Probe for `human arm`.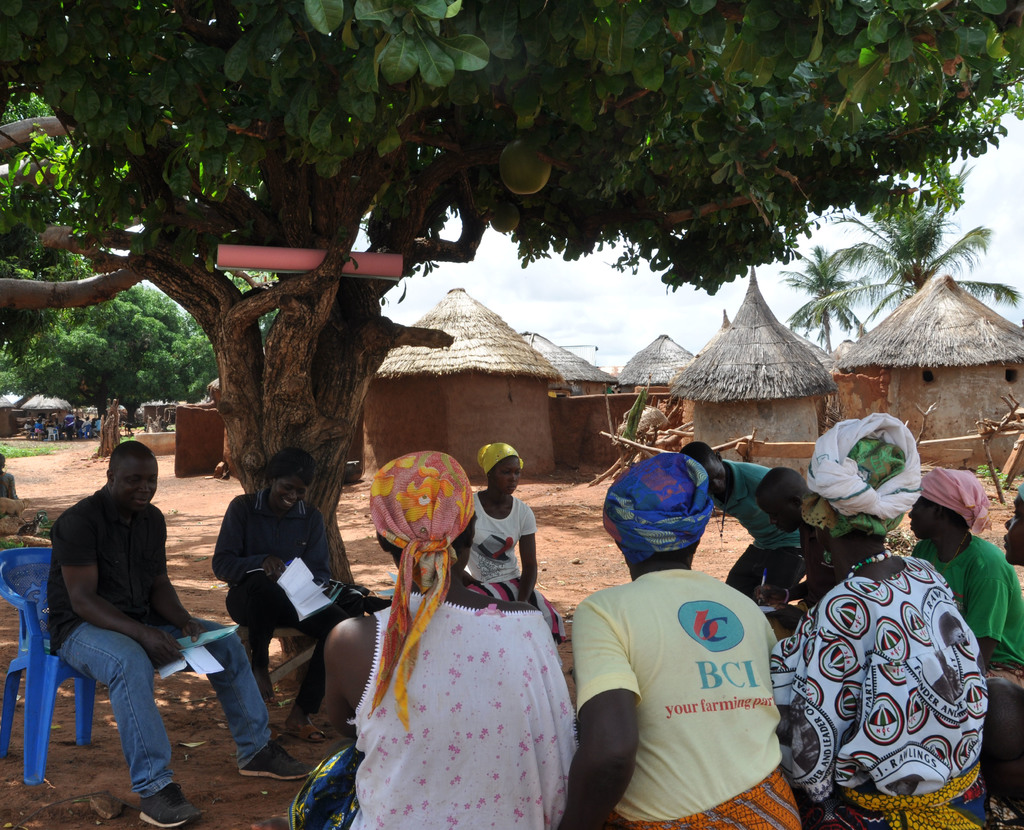
Probe result: box=[511, 514, 540, 610].
